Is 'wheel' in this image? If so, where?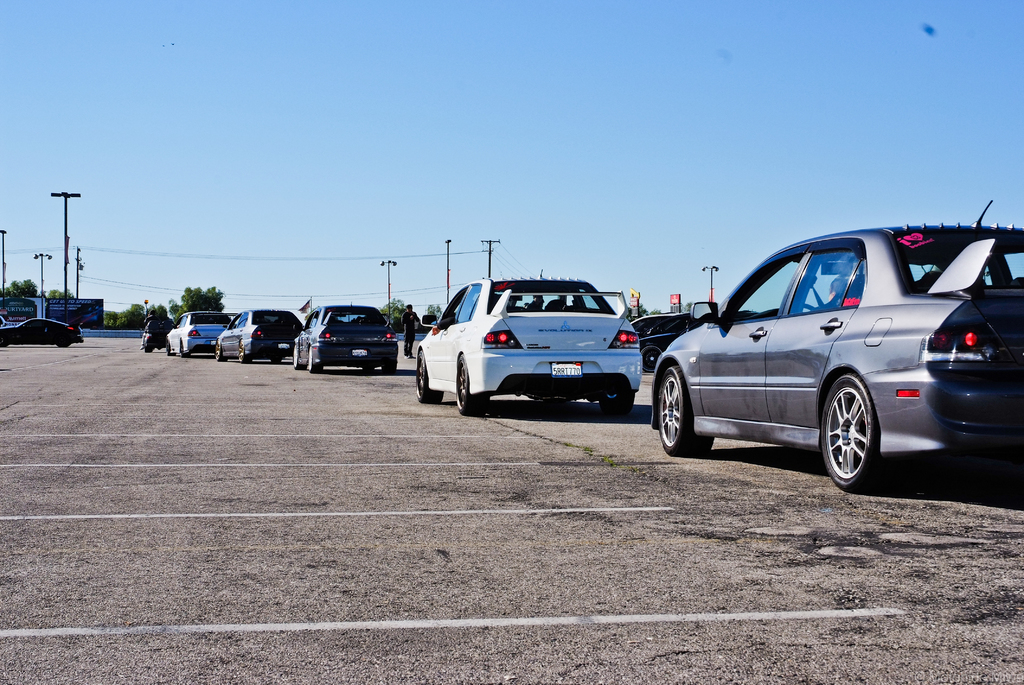
Yes, at 0 334 8 346.
